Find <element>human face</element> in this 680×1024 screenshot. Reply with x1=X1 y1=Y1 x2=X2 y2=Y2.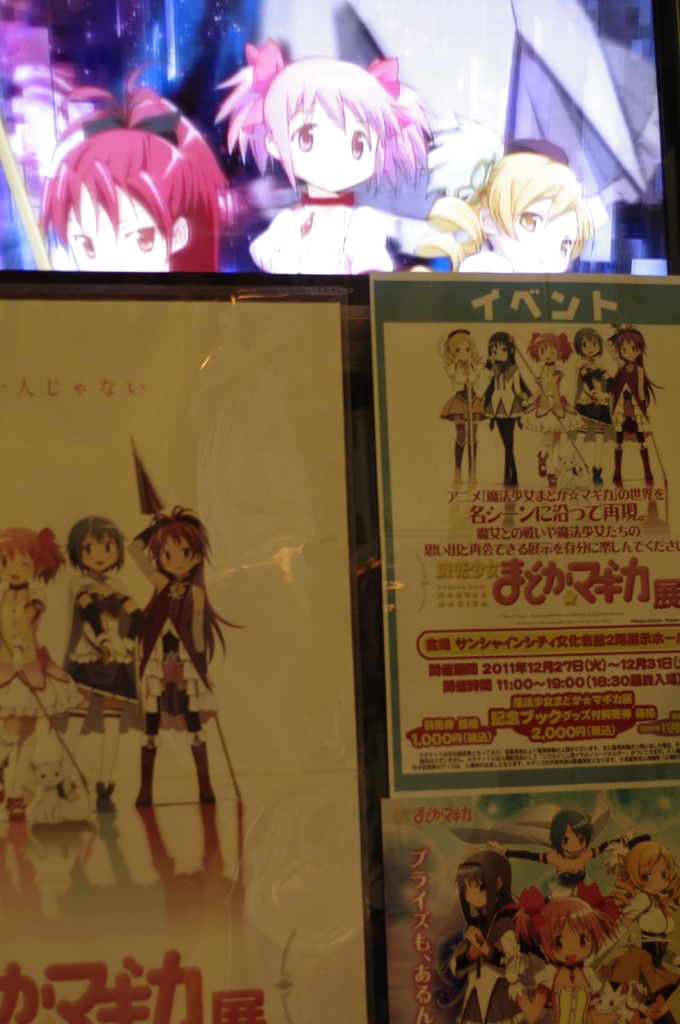
x1=154 y1=532 x2=200 y2=573.
